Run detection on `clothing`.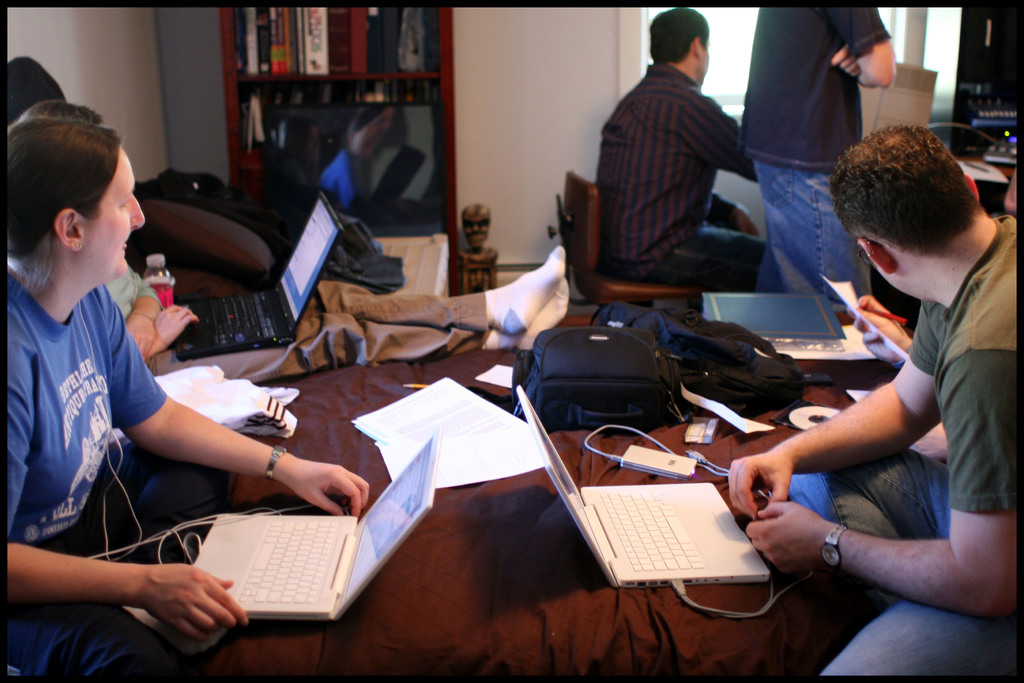
Result: 734,8,885,309.
